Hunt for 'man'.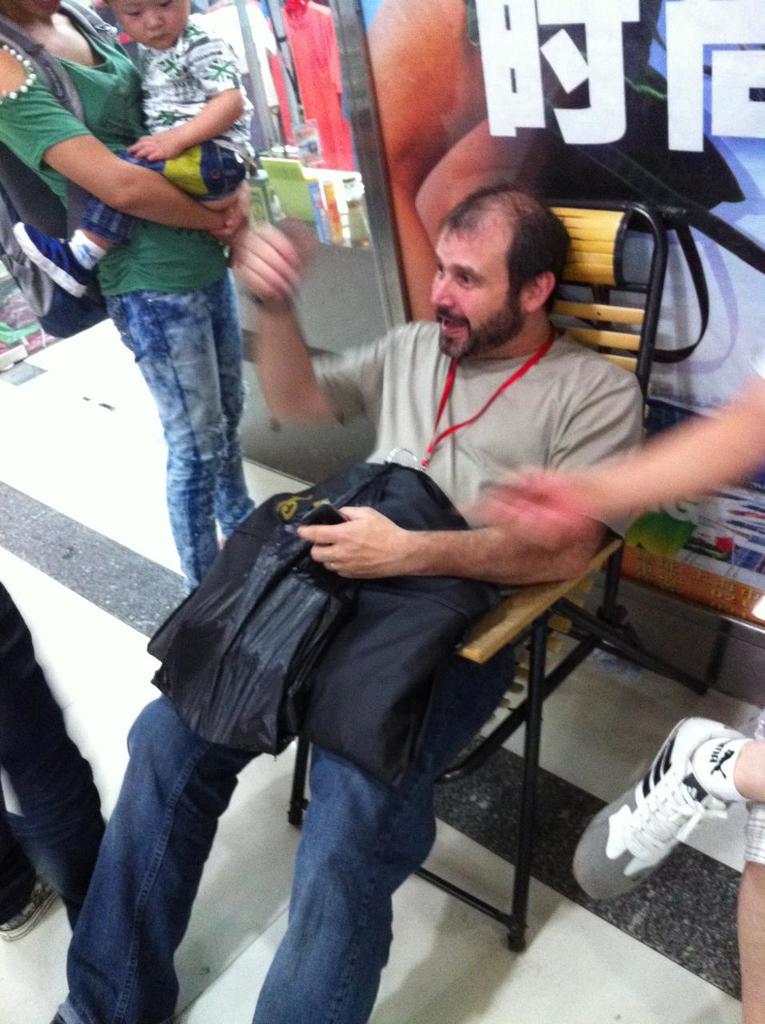
Hunted down at 160/171/677/1017.
